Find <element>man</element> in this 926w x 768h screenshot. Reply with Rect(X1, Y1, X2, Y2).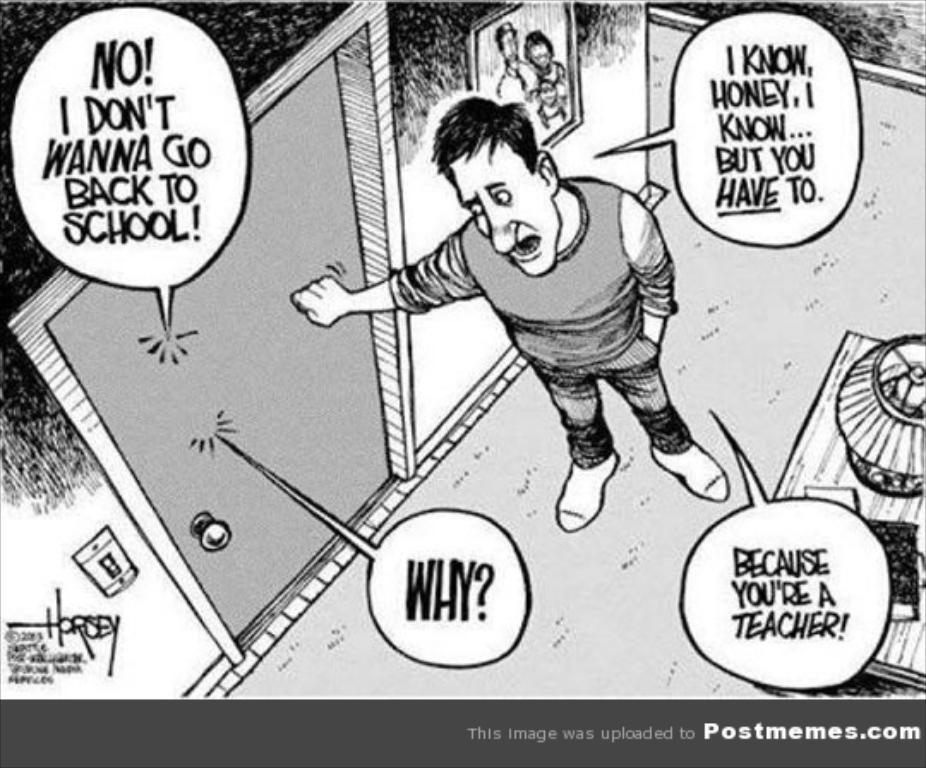
Rect(309, 103, 748, 528).
